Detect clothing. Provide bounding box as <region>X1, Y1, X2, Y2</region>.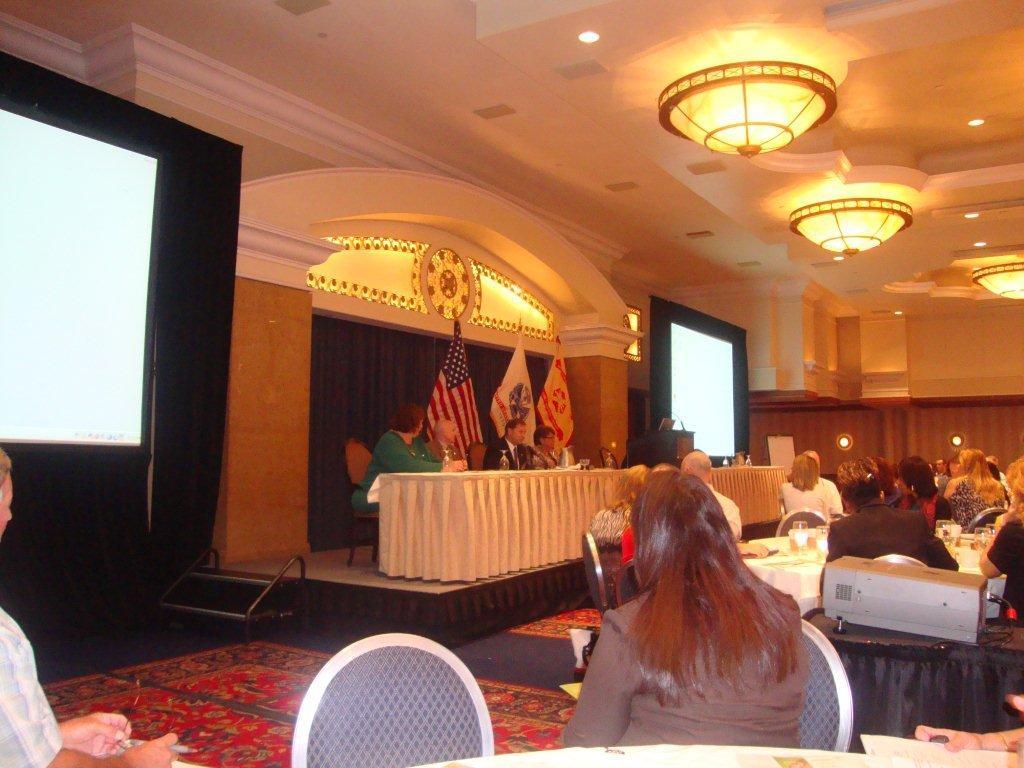
<region>951, 469, 1013, 537</region>.
